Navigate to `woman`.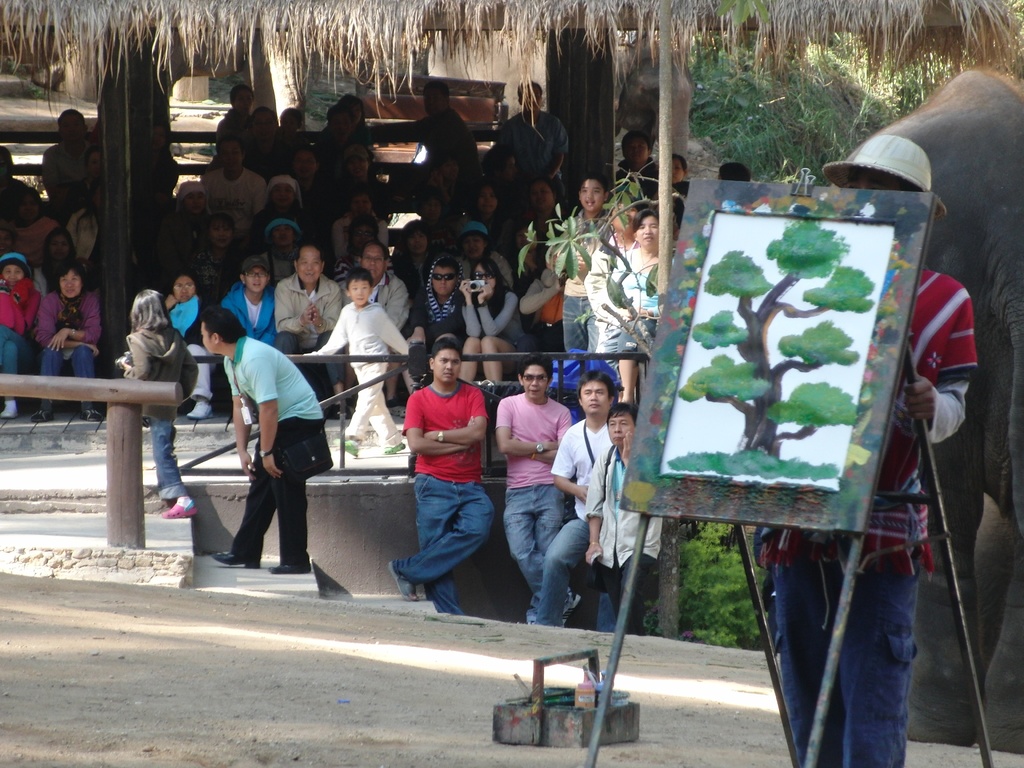
Navigation target: bbox=(25, 237, 78, 297).
